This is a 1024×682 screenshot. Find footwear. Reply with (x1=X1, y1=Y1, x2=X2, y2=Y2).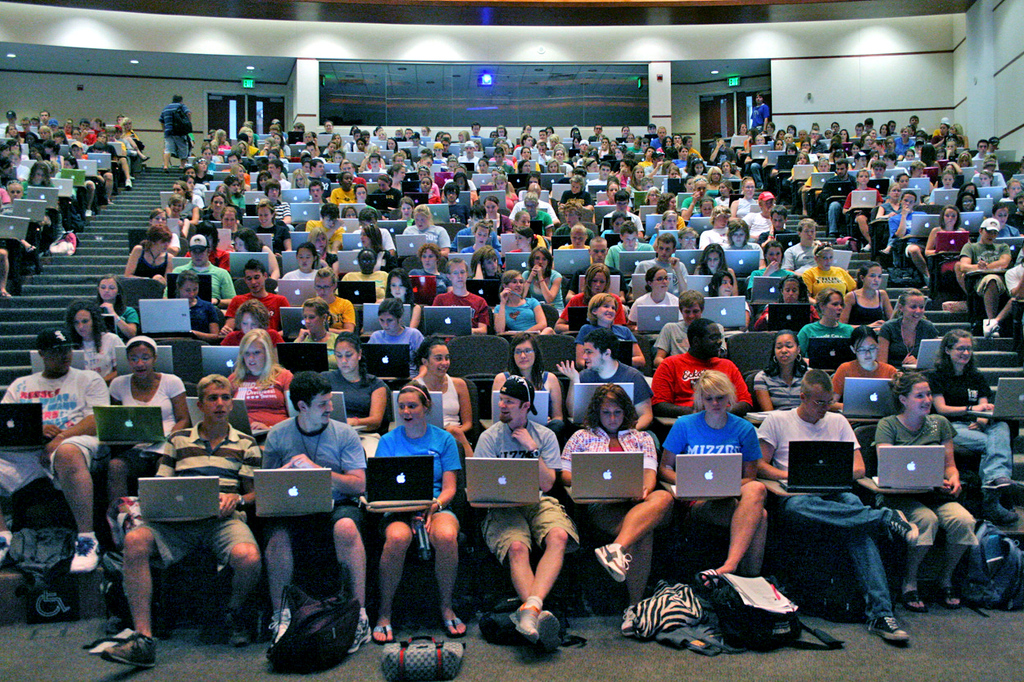
(x1=372, y1=625, x2=397, y2=648).
